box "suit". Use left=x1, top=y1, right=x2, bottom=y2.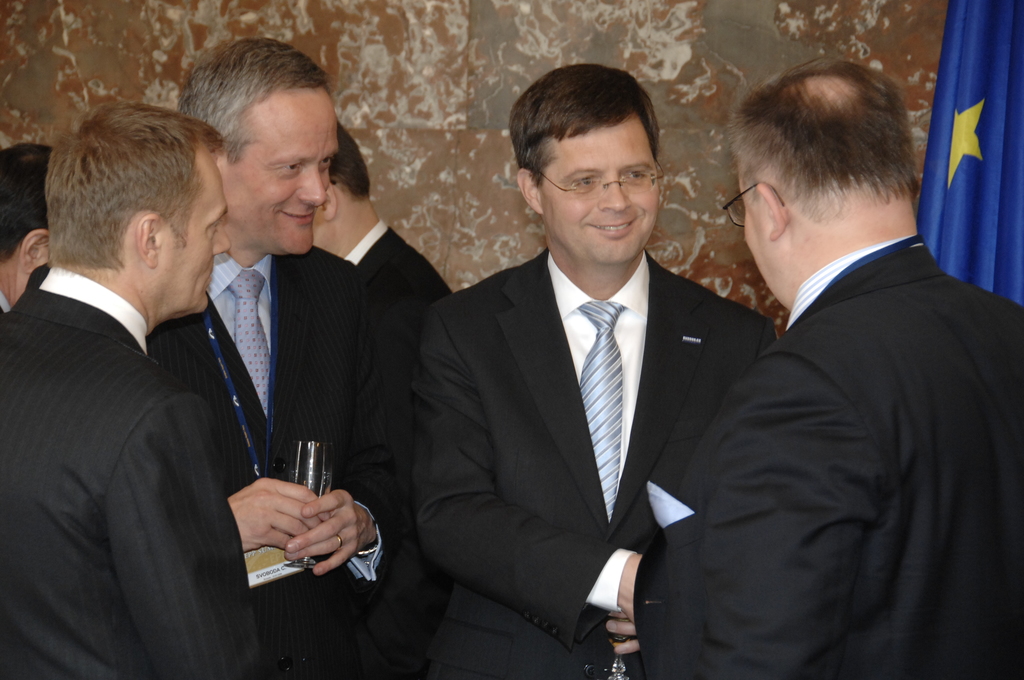
left=410, top=247, right=776, bottom=679.
